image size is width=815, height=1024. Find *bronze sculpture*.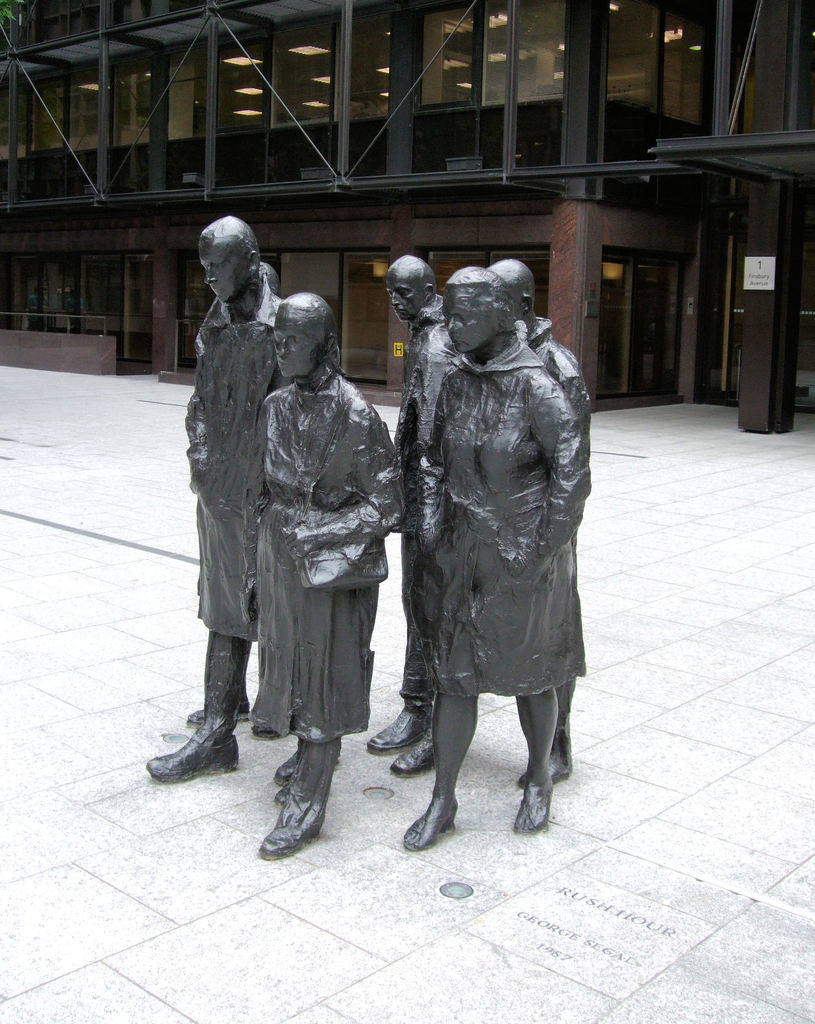
<bbox>248, 285, 410, 861</bbox>.
